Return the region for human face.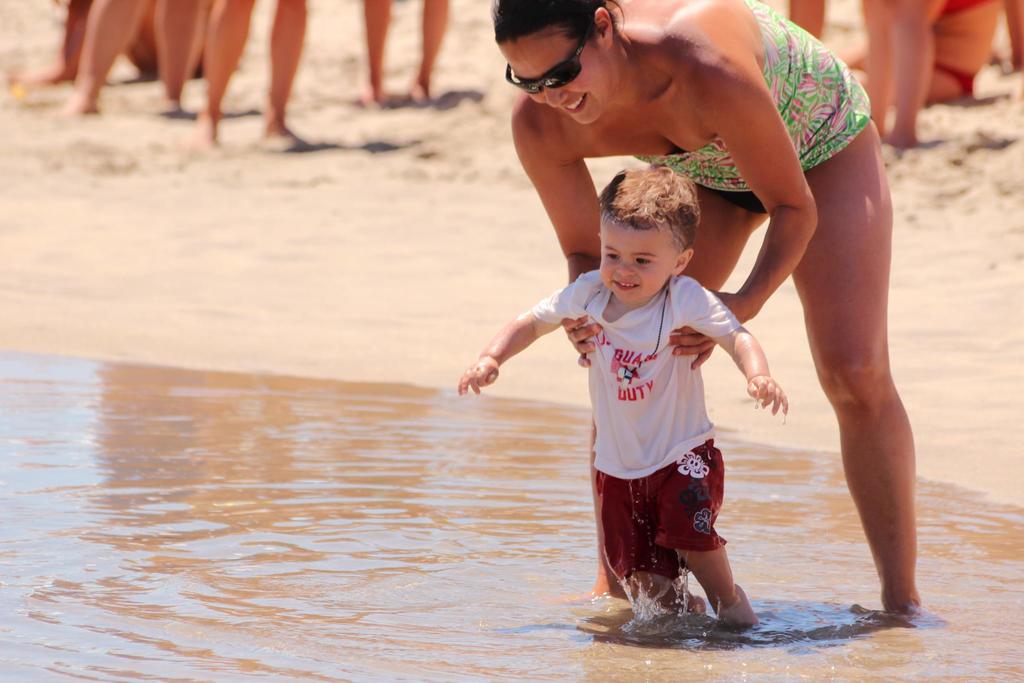
500, 38, 610, 125.
